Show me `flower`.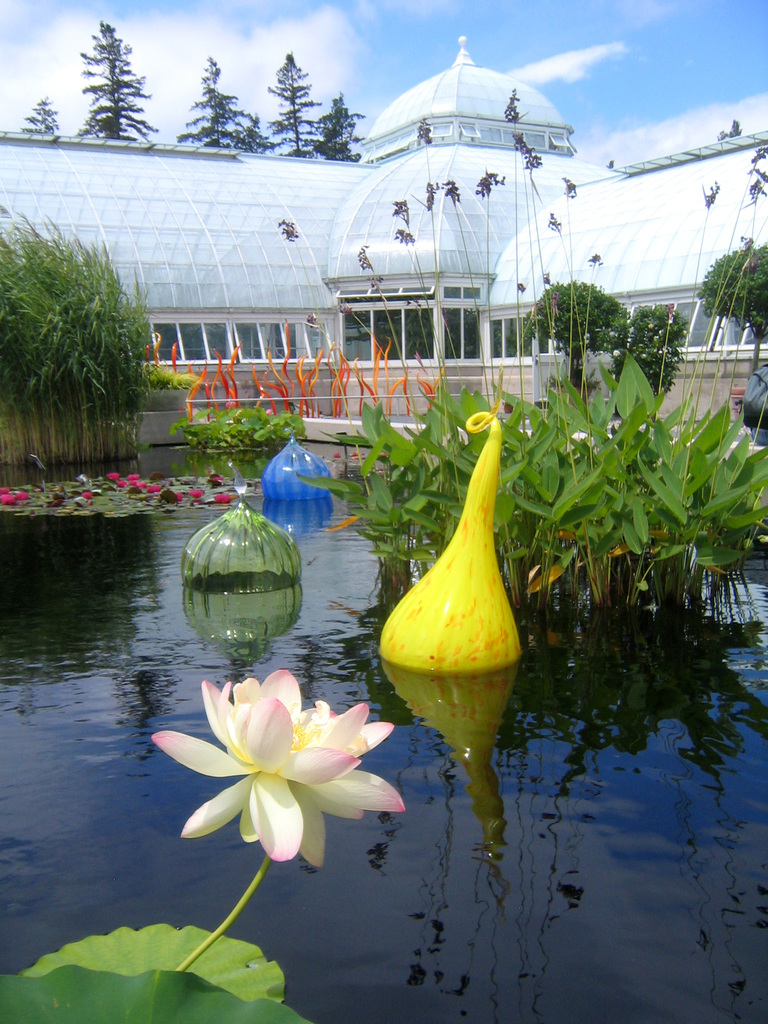
`flower` is here: {"left": 1, "top": 490, "right": 15, "bottom": 506}.
